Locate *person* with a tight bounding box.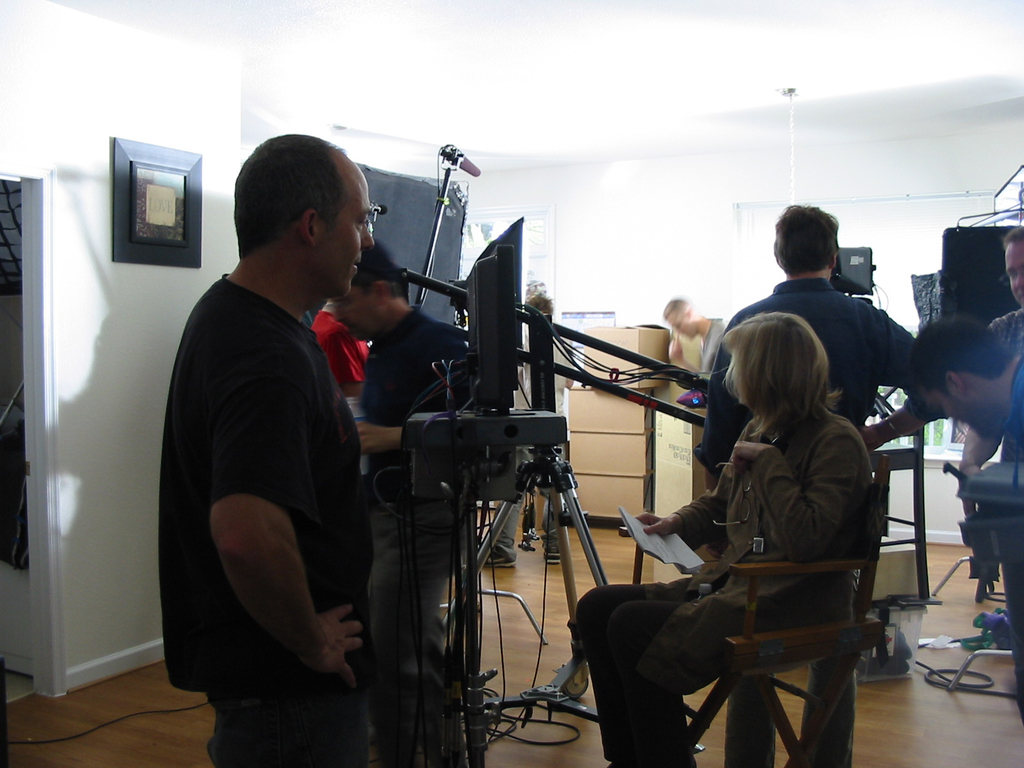
BBox(577, 314, 873, 767).
